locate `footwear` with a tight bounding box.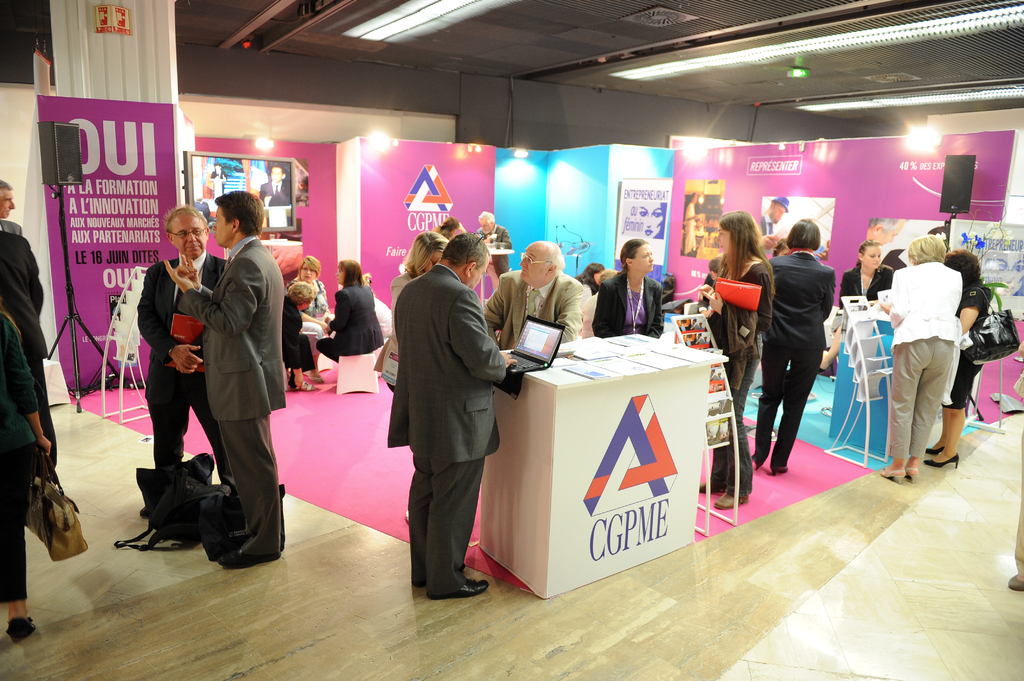
(left=425, top=577, right=490, bottom=598).
